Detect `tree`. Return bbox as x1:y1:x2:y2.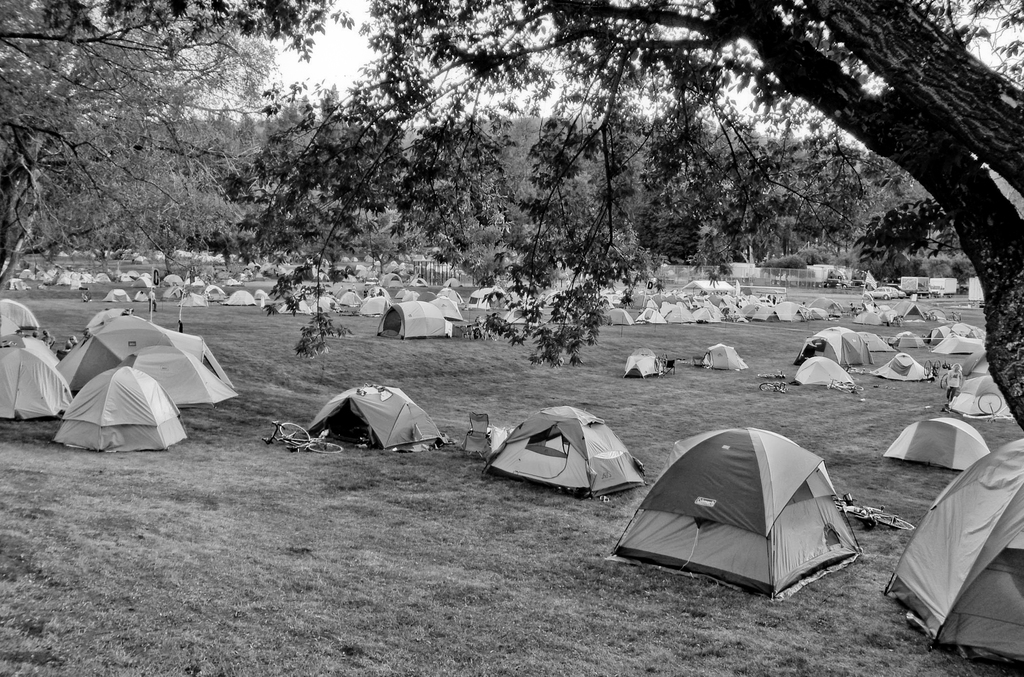
0:0:287:286.
